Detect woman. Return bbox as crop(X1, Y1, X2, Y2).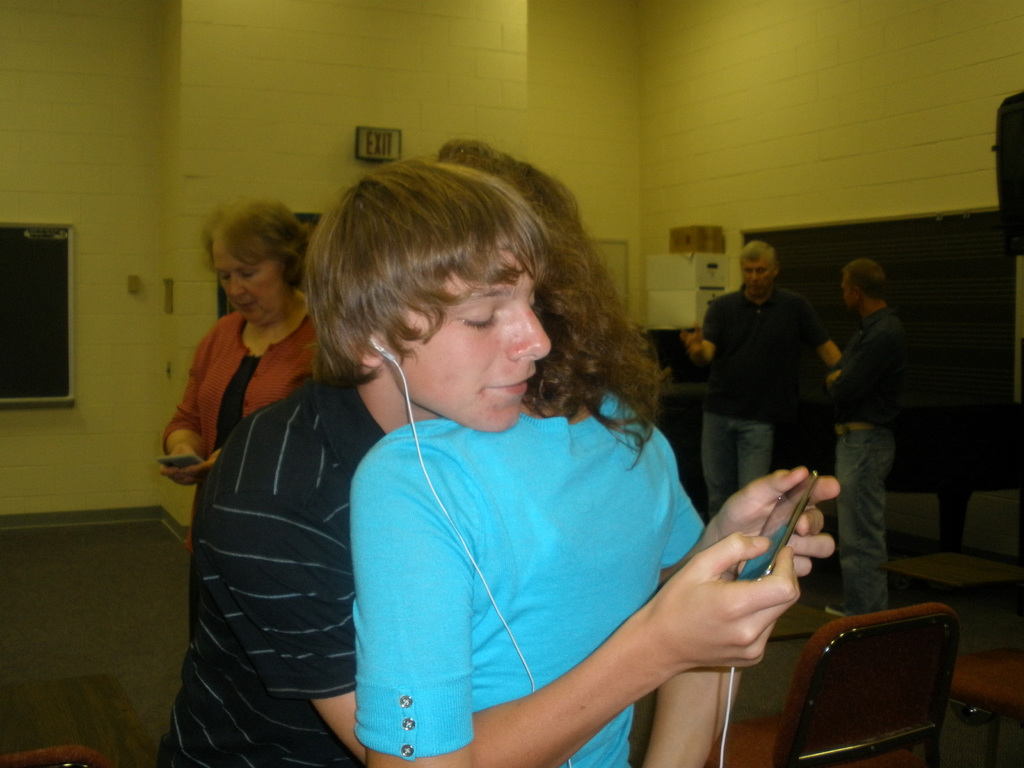
crop(261, 150, 823, 767).
